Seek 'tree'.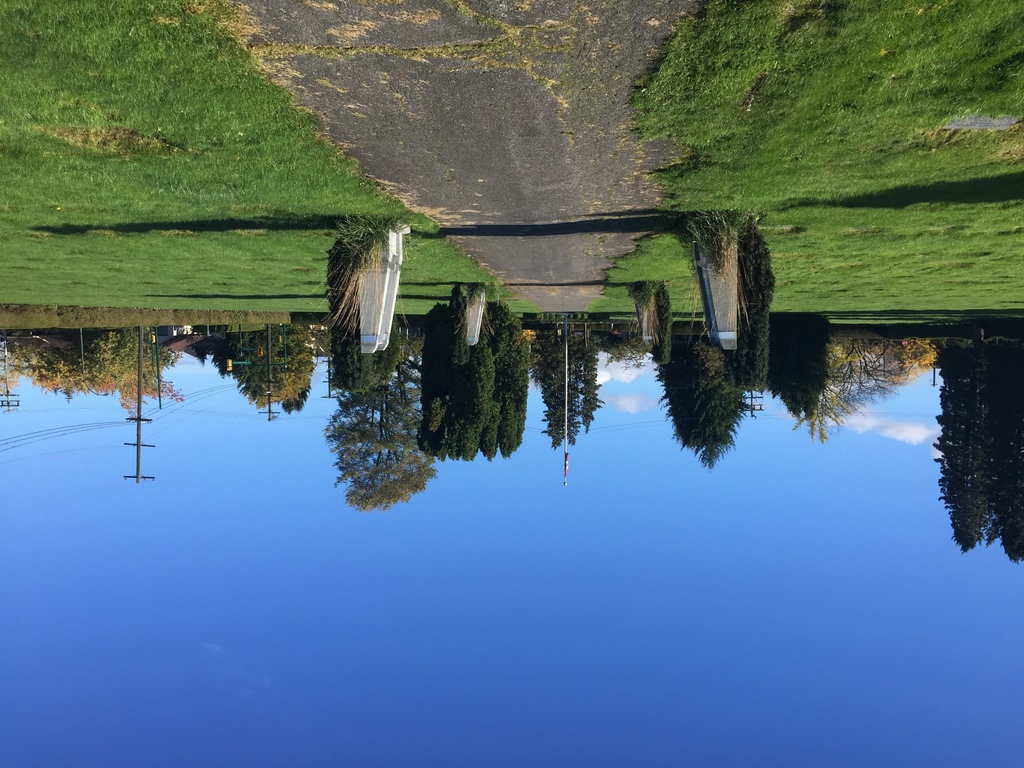
{"left": 568, "top": 331, "right": 604, "bottom": 428}.
